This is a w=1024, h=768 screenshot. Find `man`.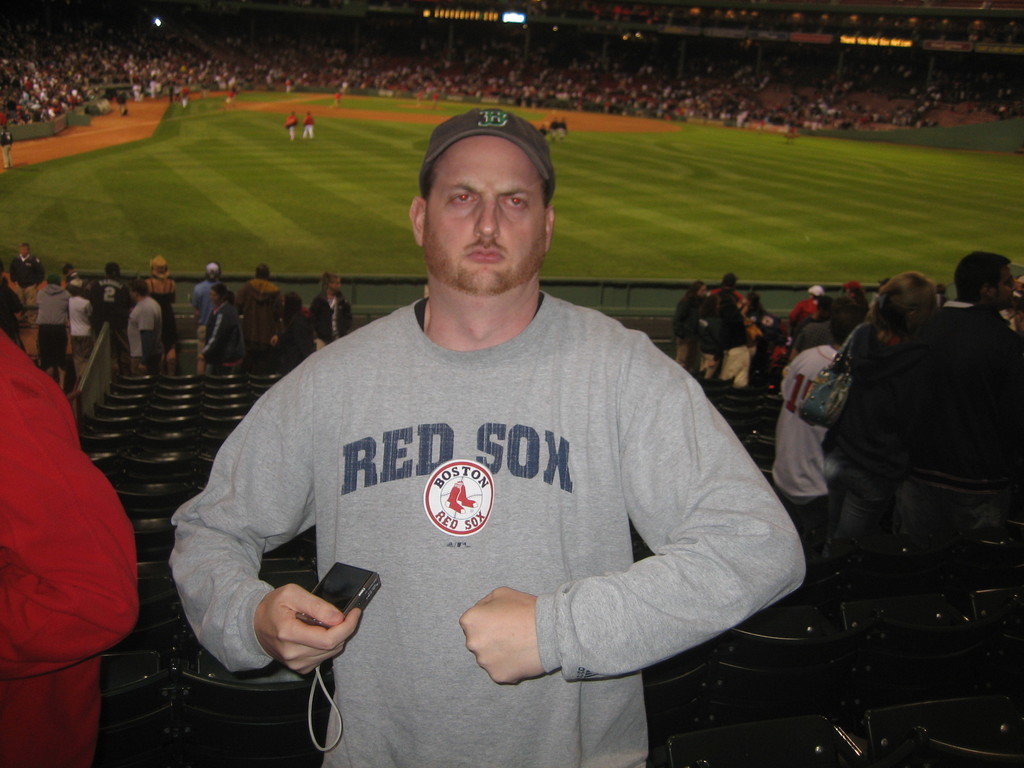
Bounding box: l=234, t=262, r=285, b=363.
